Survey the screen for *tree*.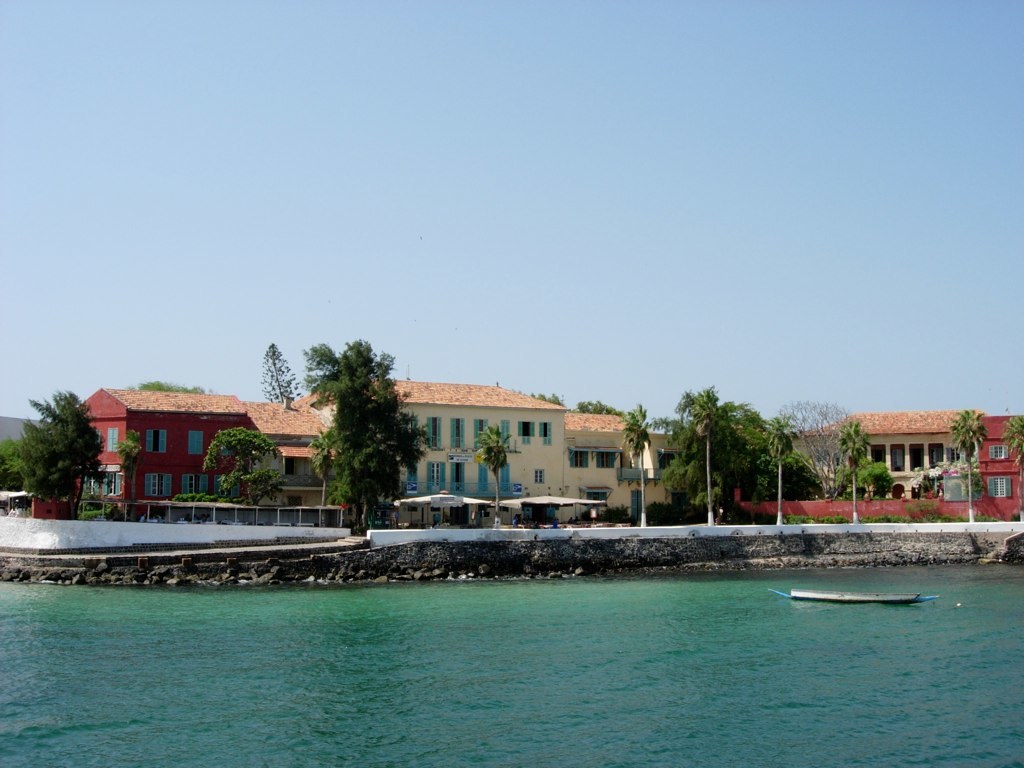
Survey found: (610, 402, 657, 522).
